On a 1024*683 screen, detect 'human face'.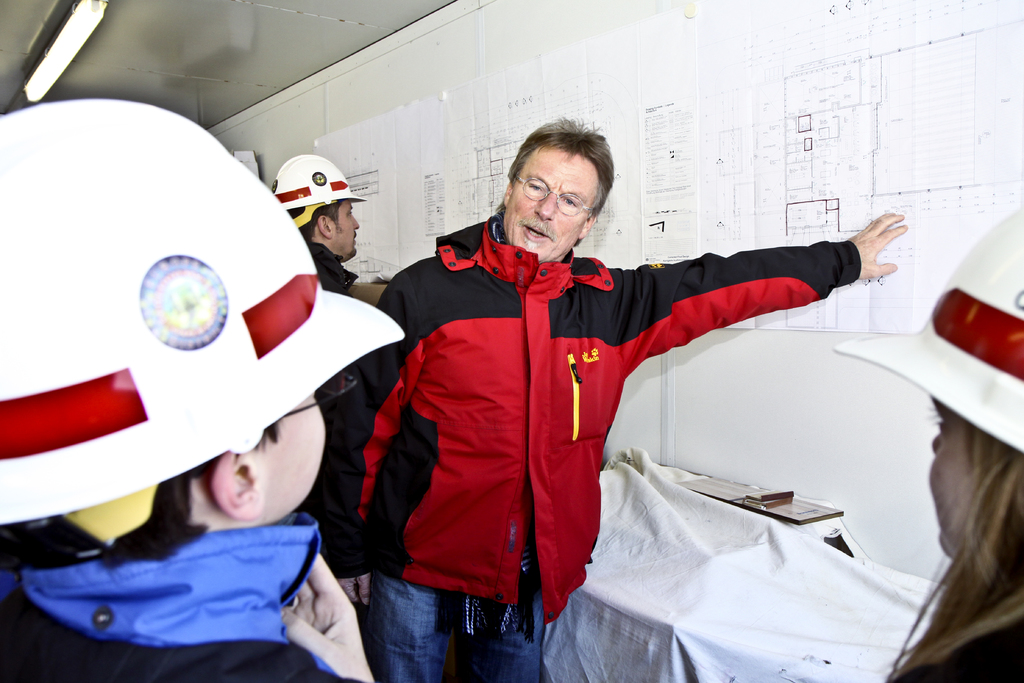
[509, 147, 595, 260].
